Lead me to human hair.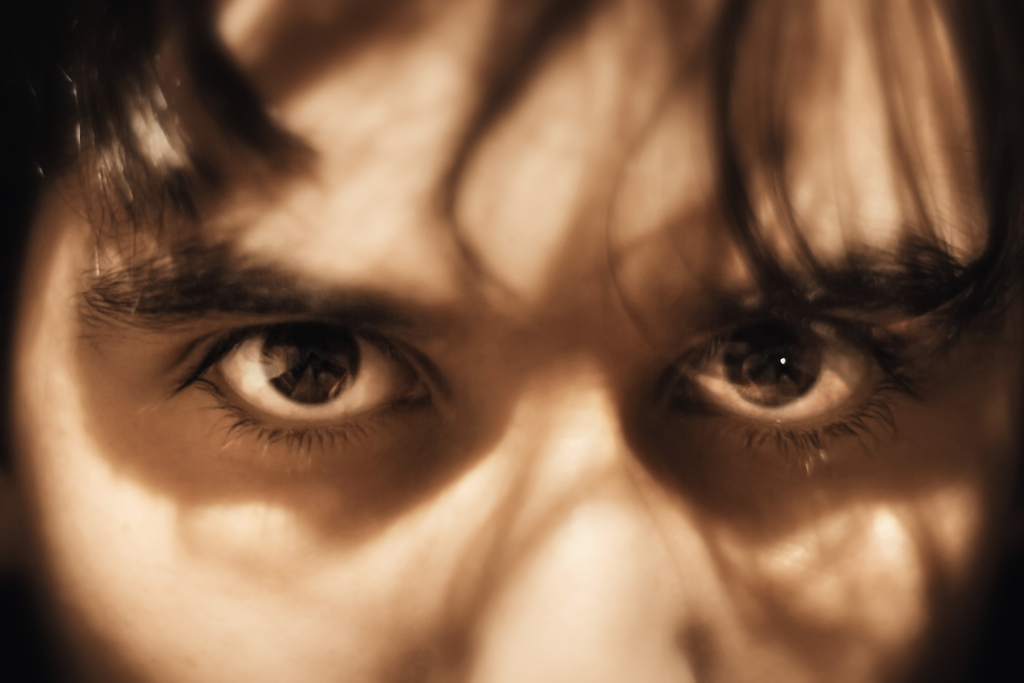
Lead to detection(0, 0, 1023, 638).
